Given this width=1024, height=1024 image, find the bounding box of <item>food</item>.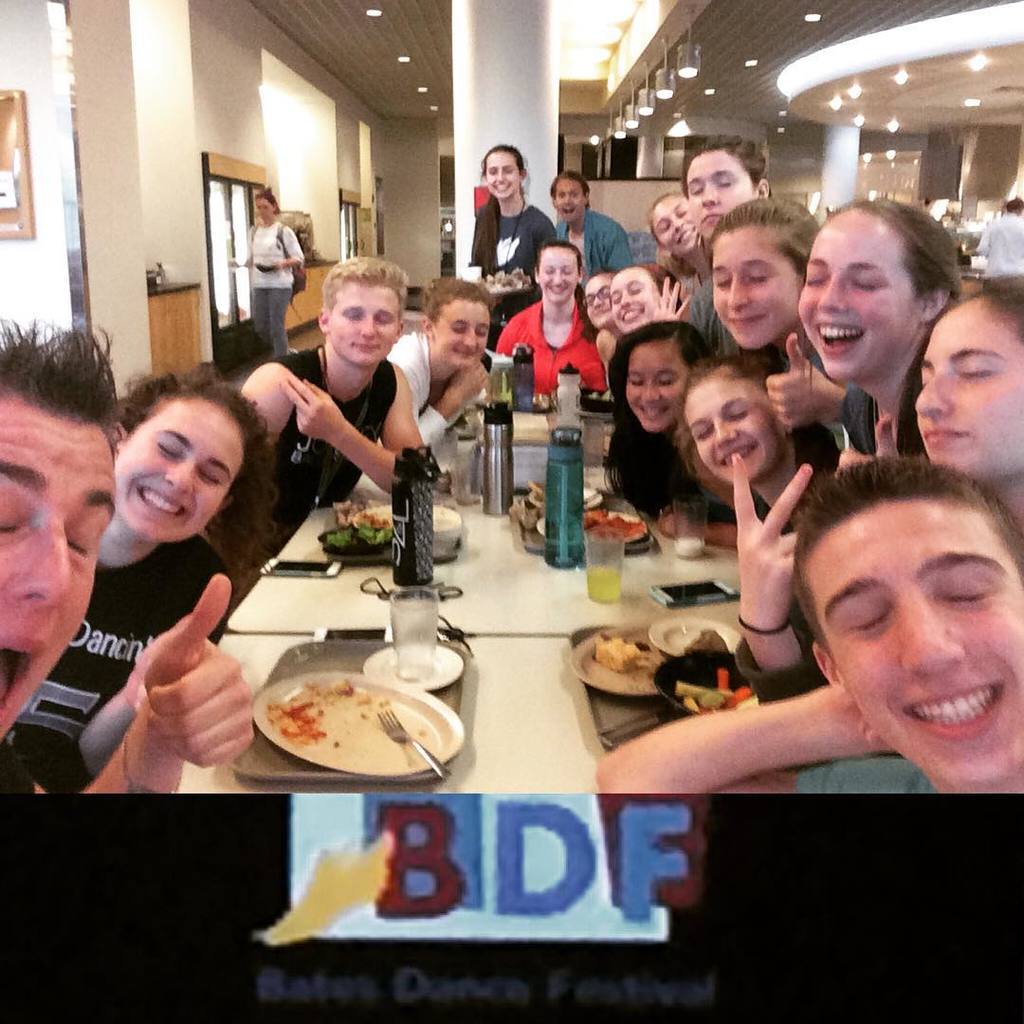
<region>666, 667, 762, 719</region>.
